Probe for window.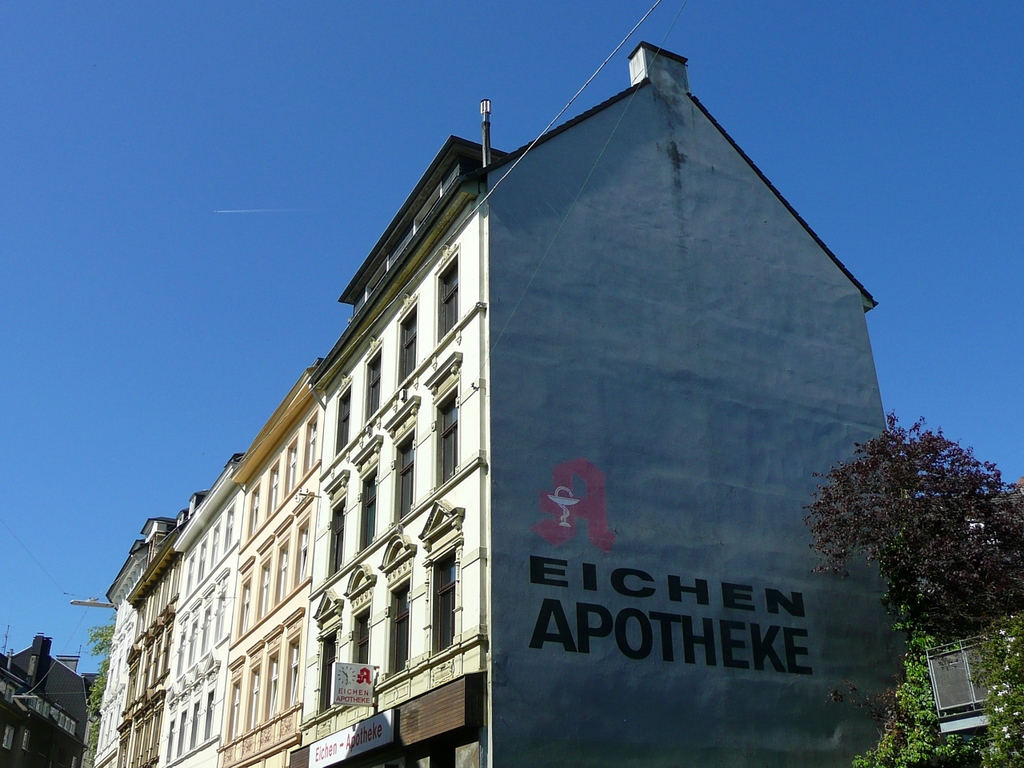
Probe result: [left=333, top=379, right=351, bottom=458].
